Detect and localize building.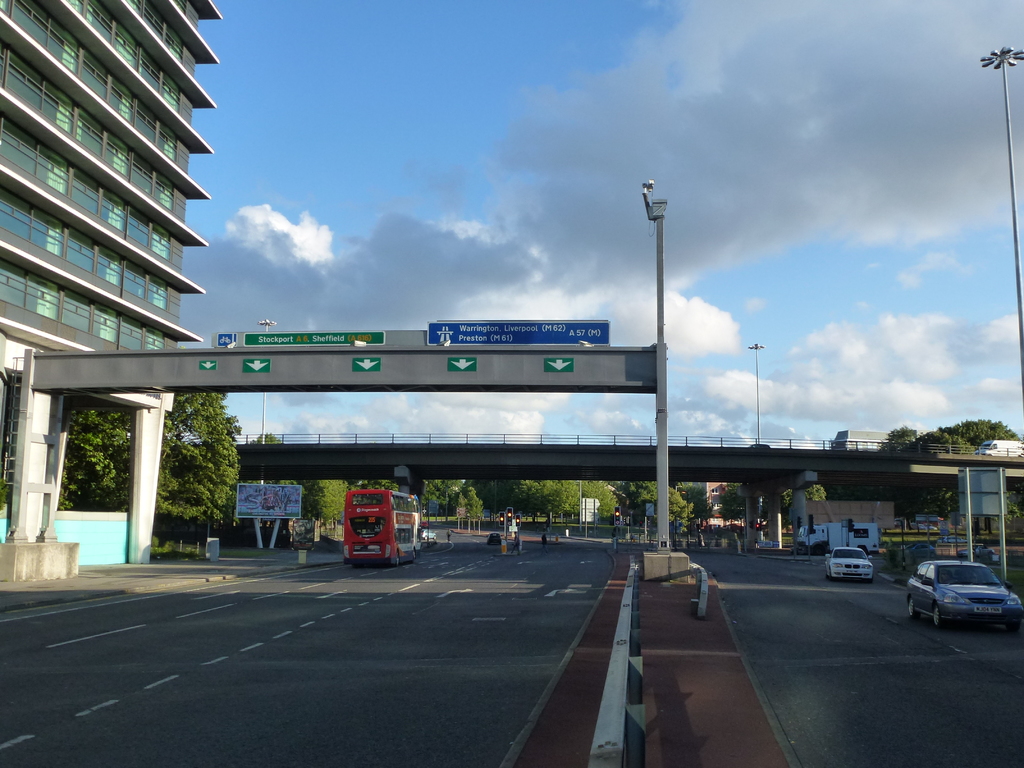
Localized at left=0, top=1, right=223, bottom=565.
